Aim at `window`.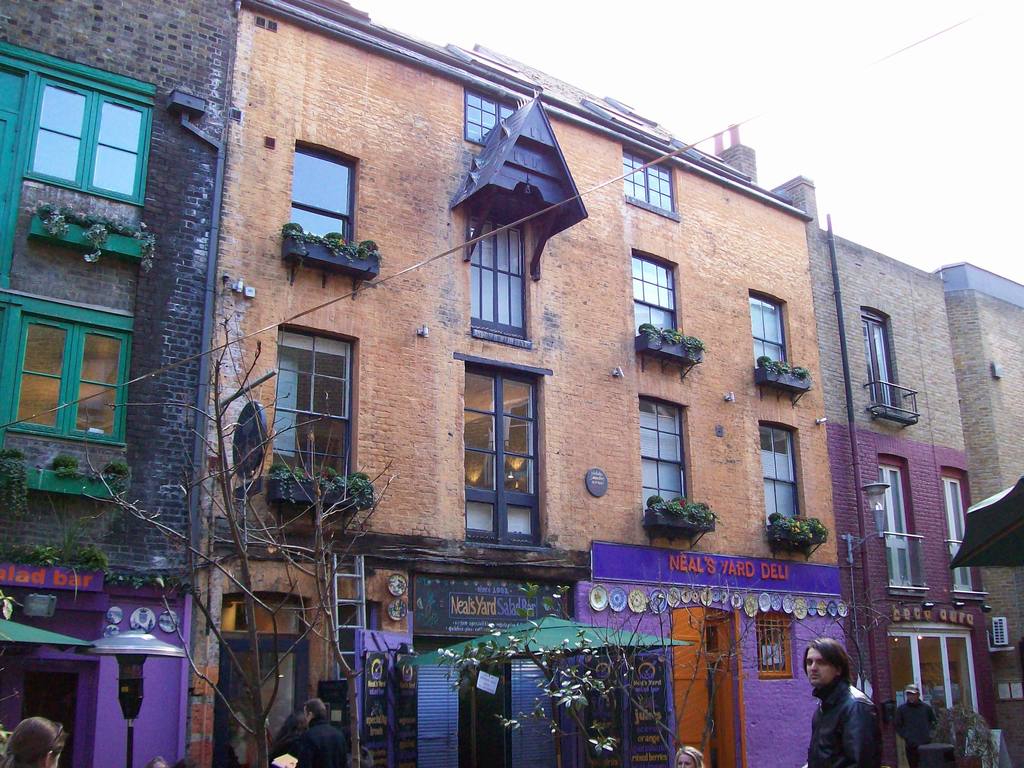
Aimed at (857, 309, 907, 412).
